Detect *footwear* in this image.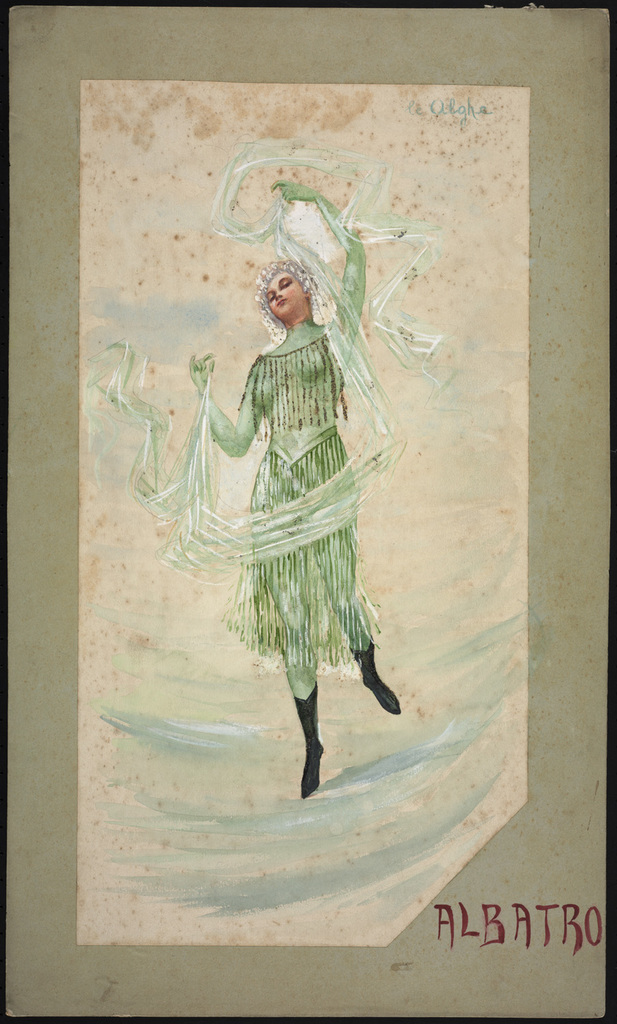
Detection: x1=286 y1=690 x2=342 y2=796.
